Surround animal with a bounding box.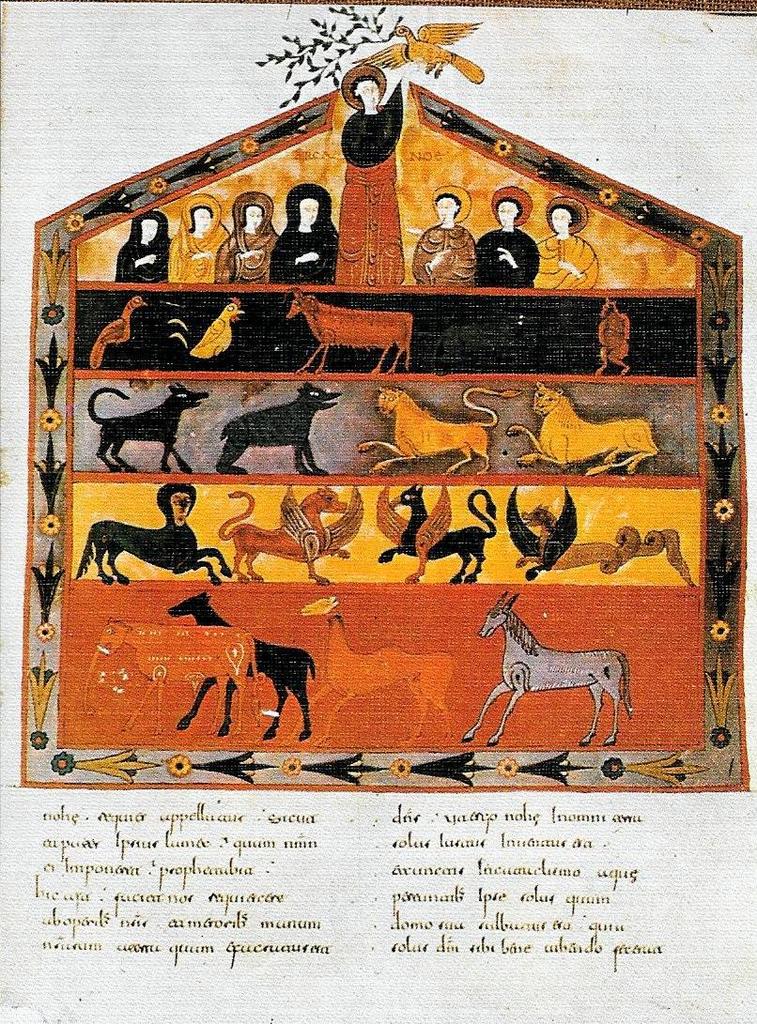
region(72, 487, 232, 585).
